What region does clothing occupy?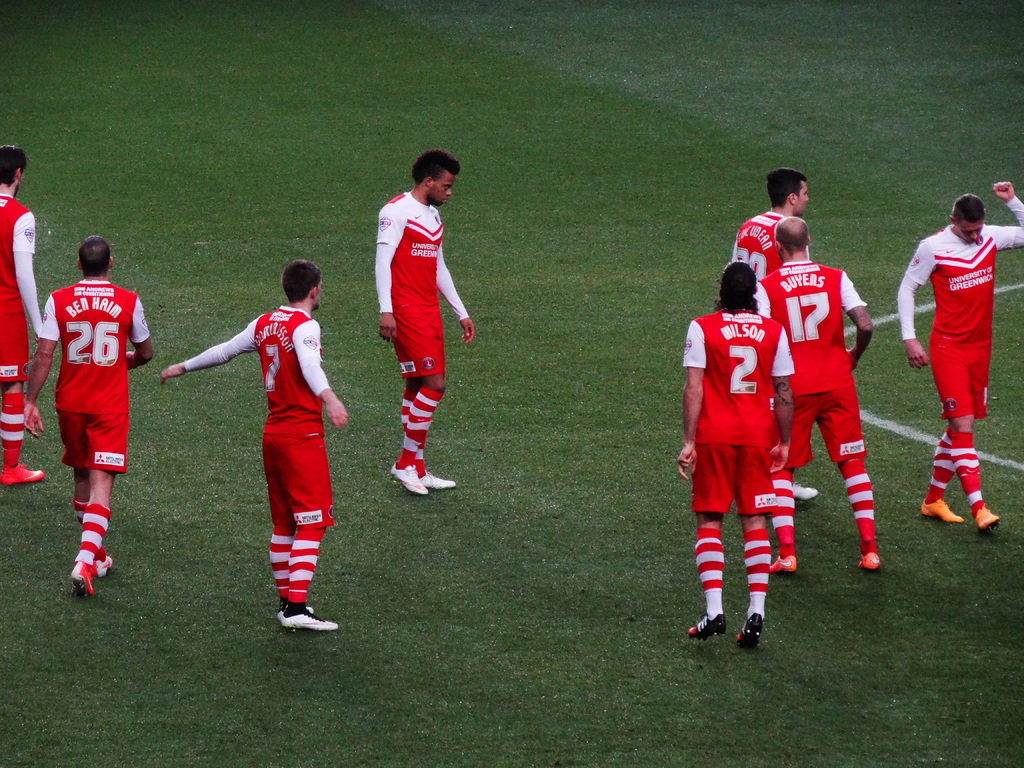
bbox(395, 386, 447, 468).
